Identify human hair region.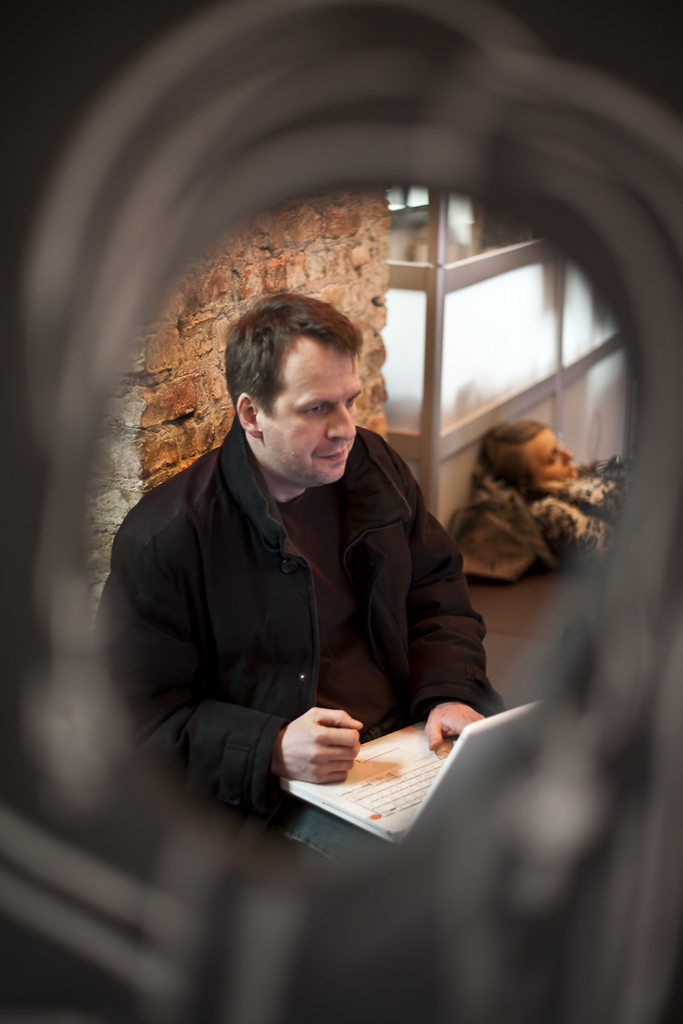
Region: x1=217 y1=298 x2=374 y2=453.
